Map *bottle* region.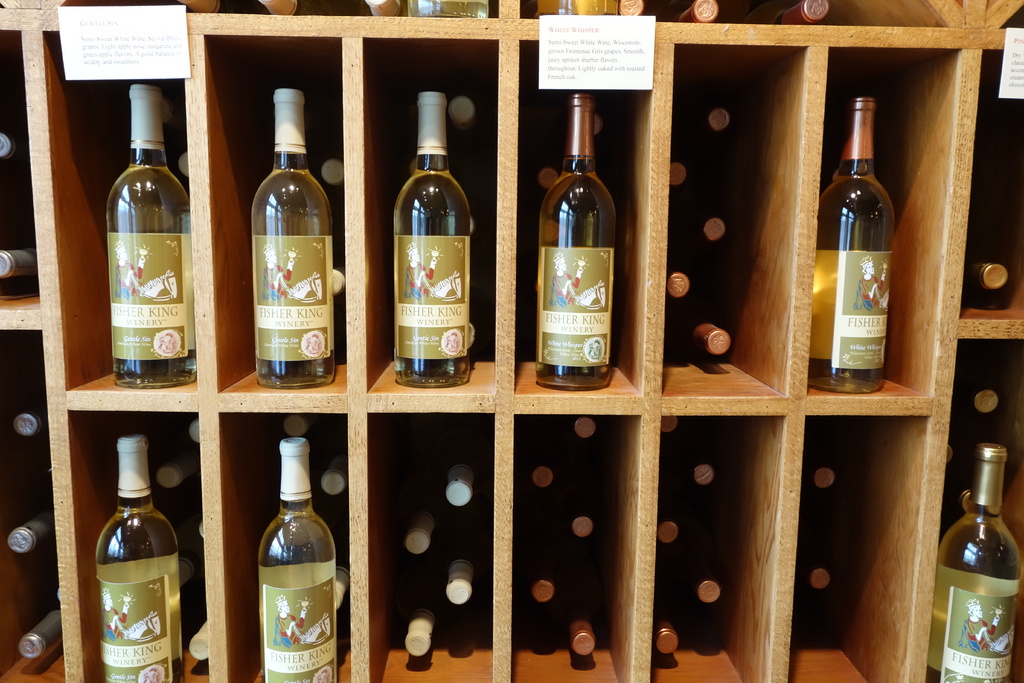
Mapped to l=965, t=252, r=1010, b=310.
